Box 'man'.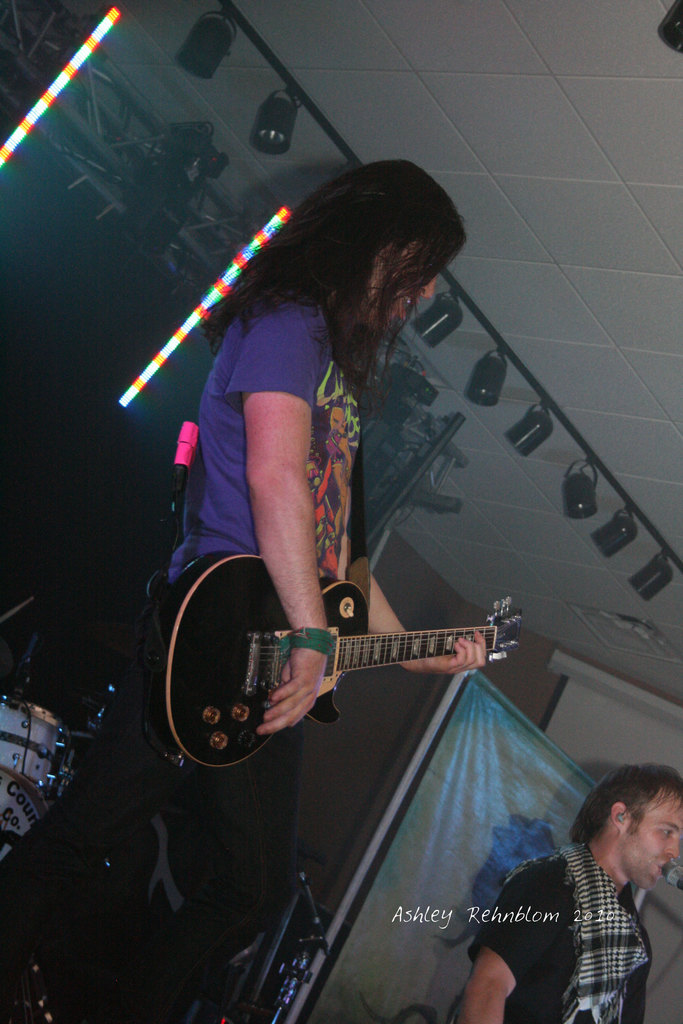
(0, 159, 490, 1023).
